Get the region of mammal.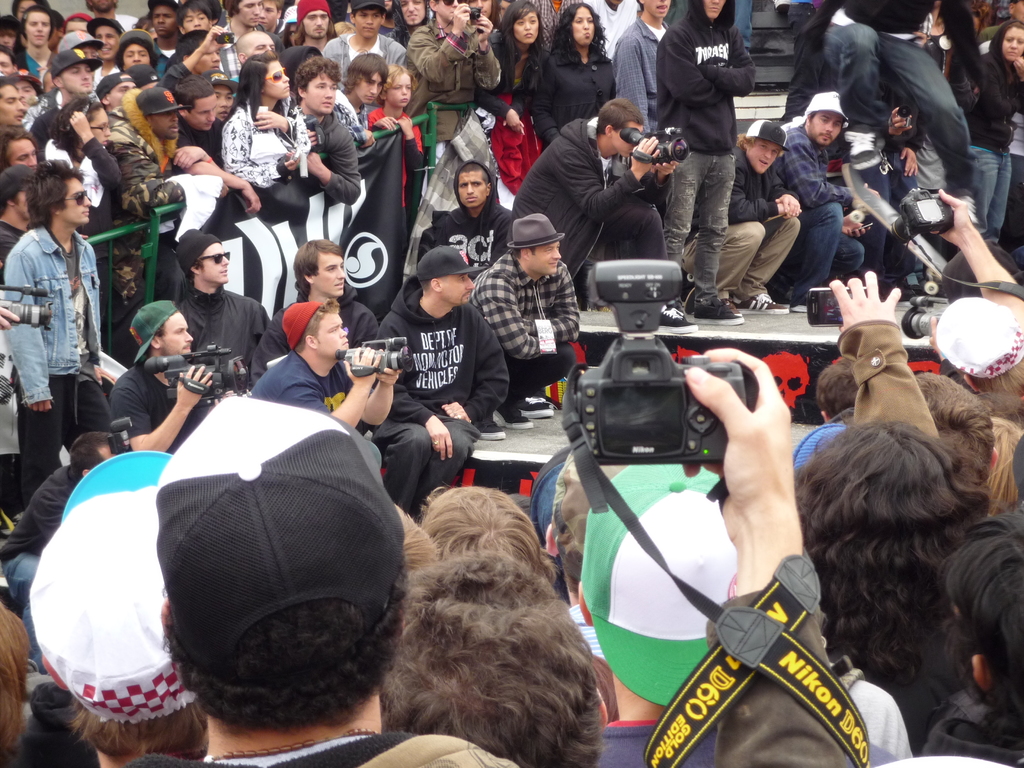
BBox(126, 396, 523, 767).
